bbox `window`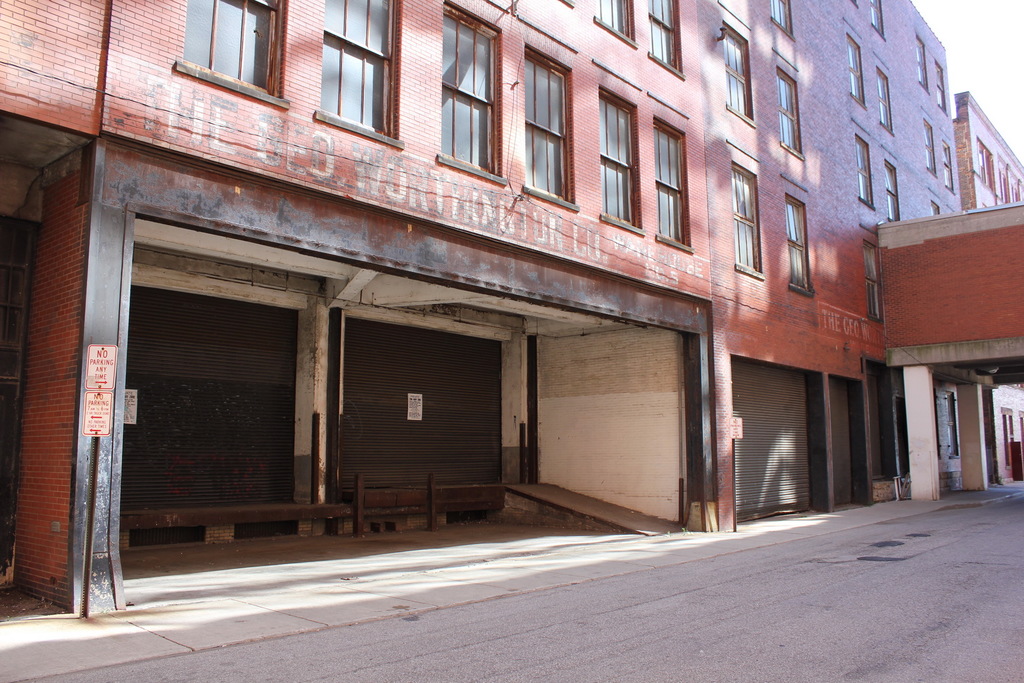
[845, 31, 867, 108]
